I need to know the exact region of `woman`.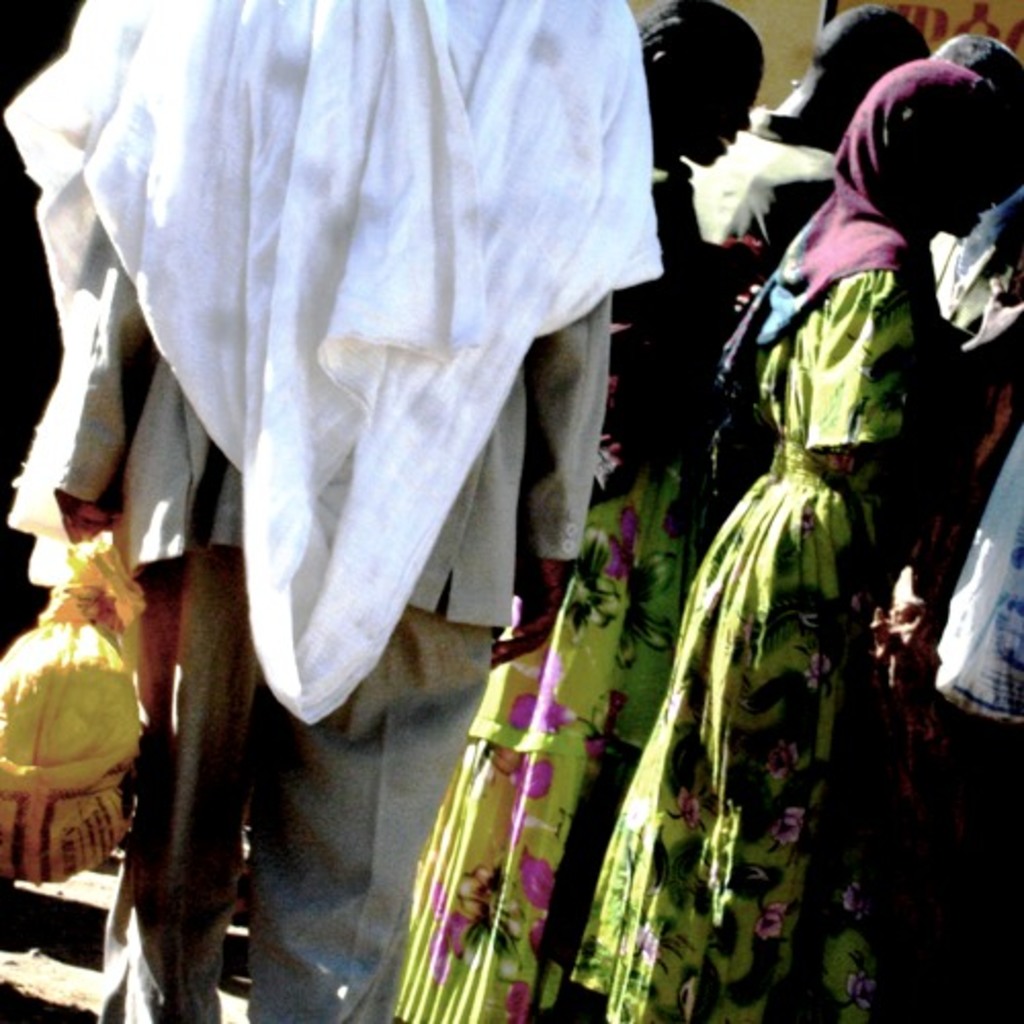
Region: (389, 0, 766, 1022).
